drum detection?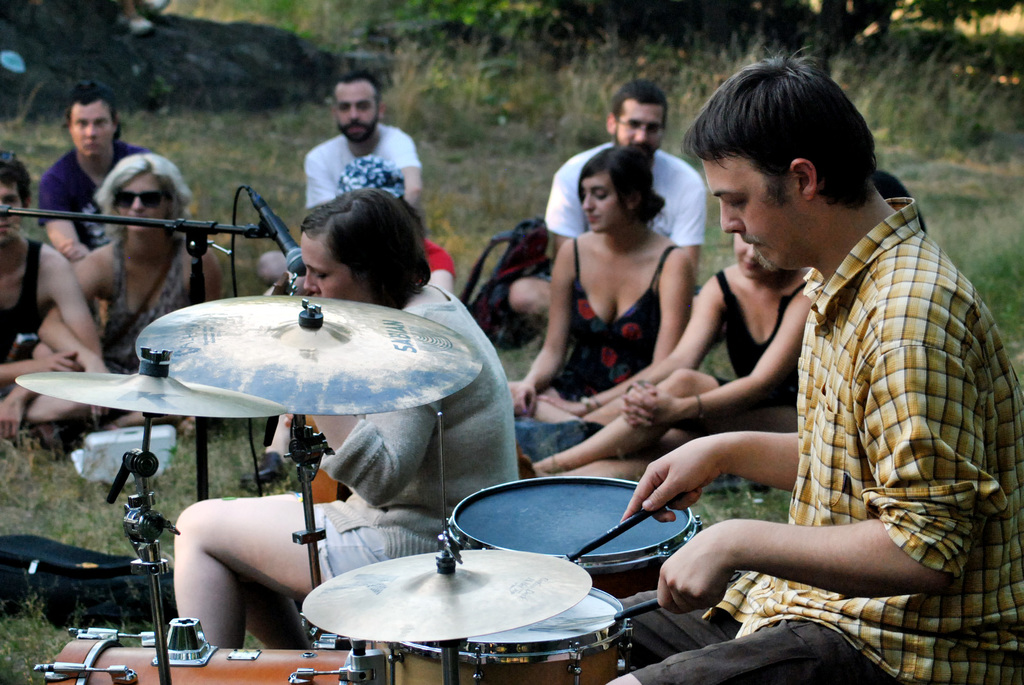
box=[288, 518, 632, 657]
